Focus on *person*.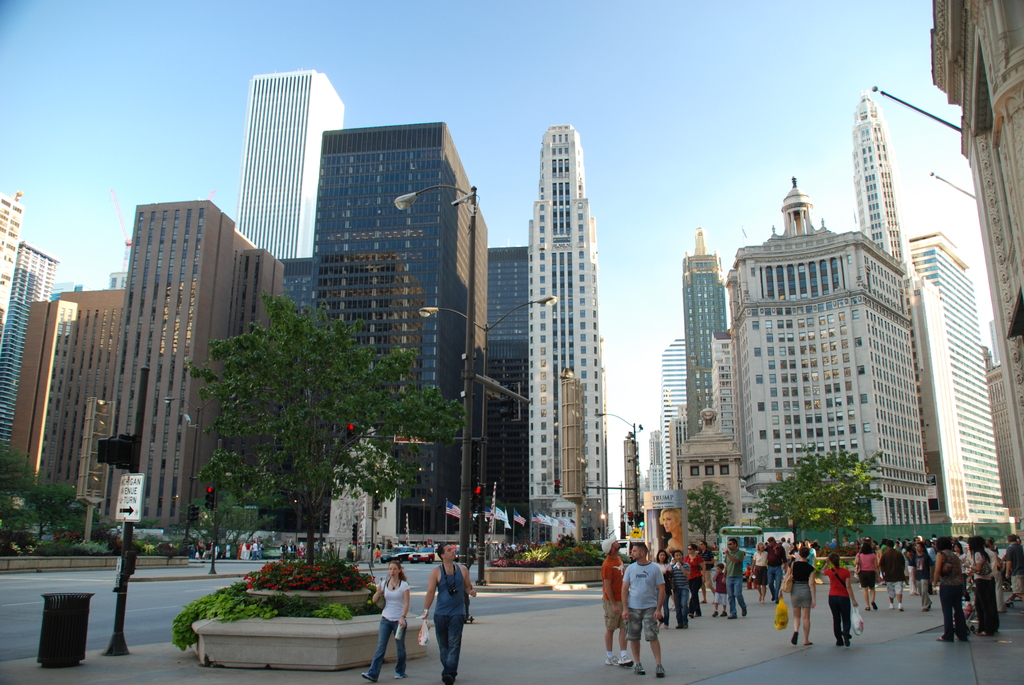
Focused at {"x1": 599, "y1": 531, "x2": 634, "y2": 668}.
